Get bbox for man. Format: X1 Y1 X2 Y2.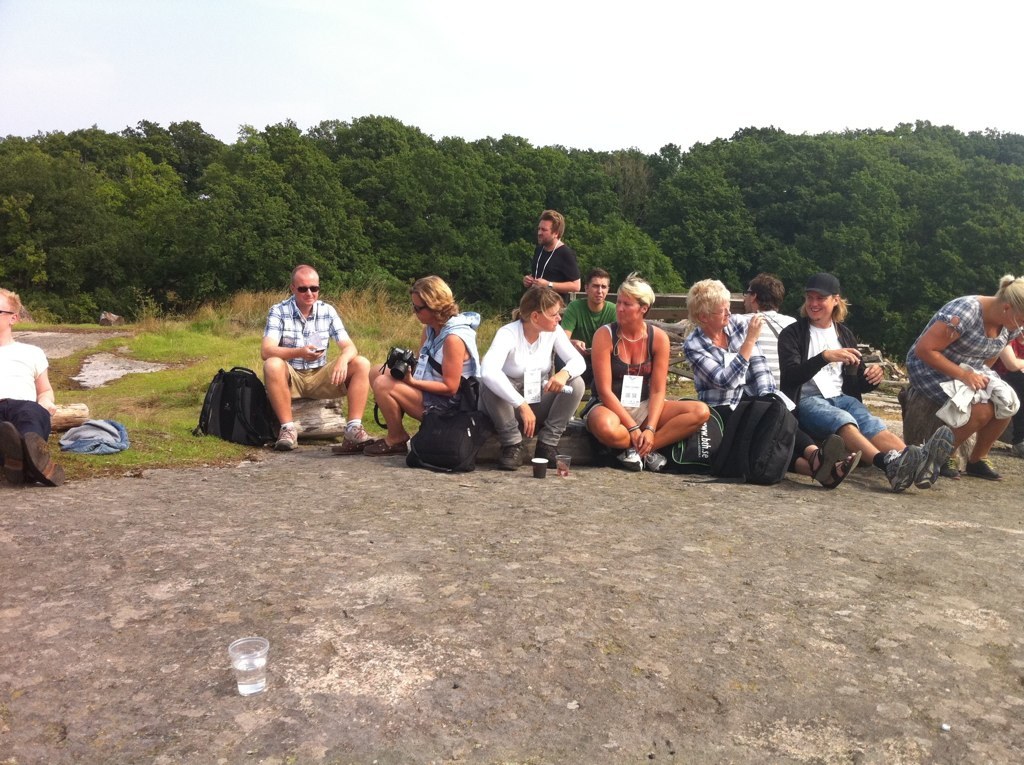
563 269 616 349.
